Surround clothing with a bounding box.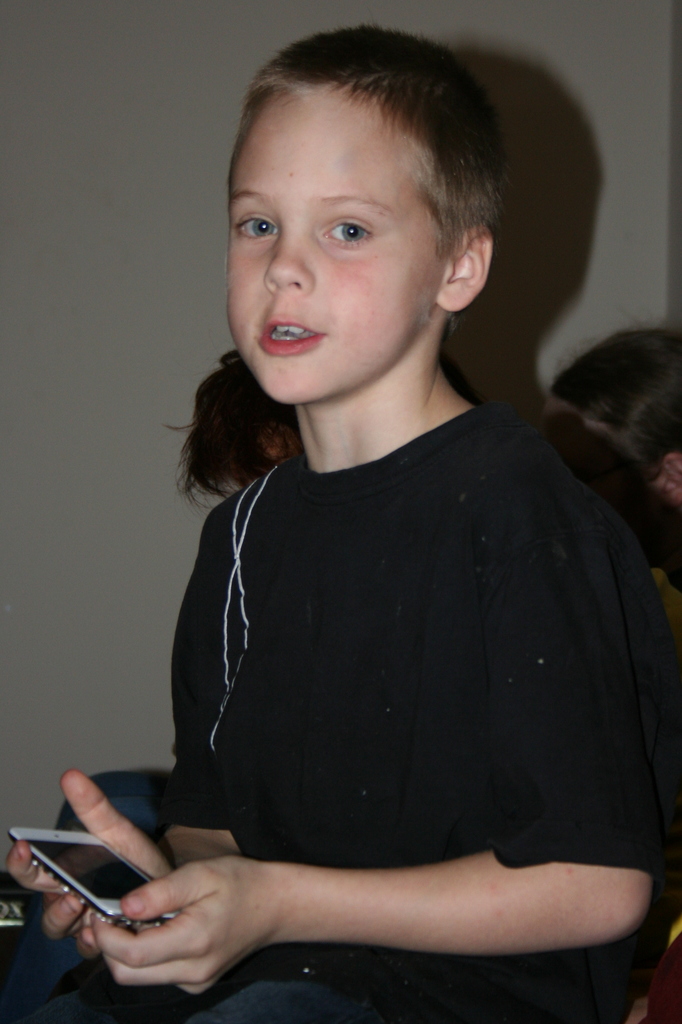
[101,312,661,988].
